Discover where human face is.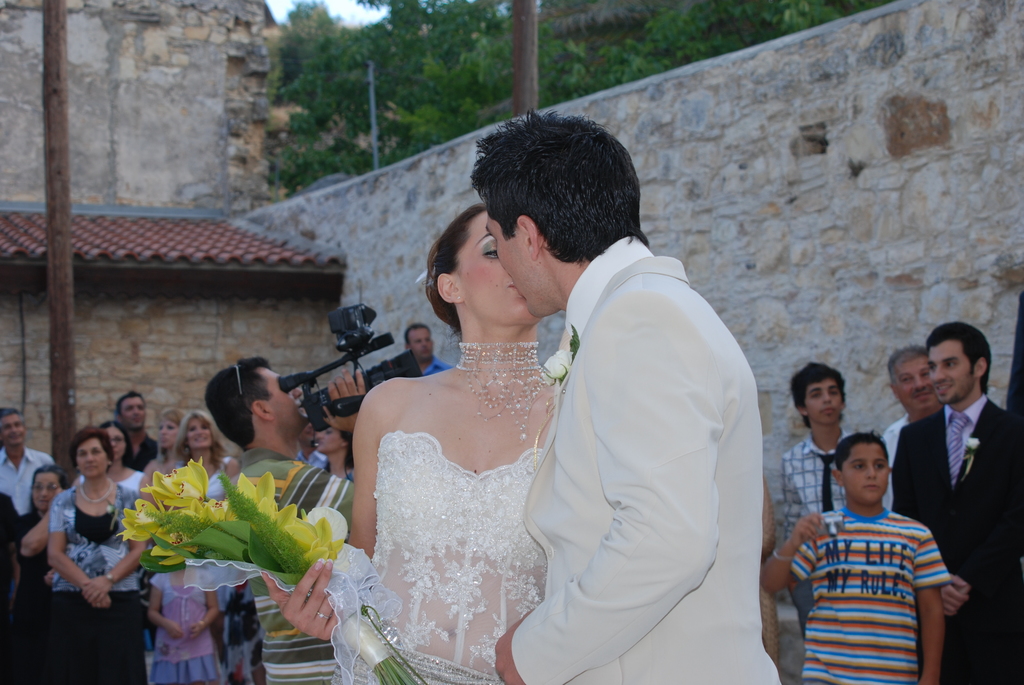
Discovered at locate(108, 425, 127, 461).
